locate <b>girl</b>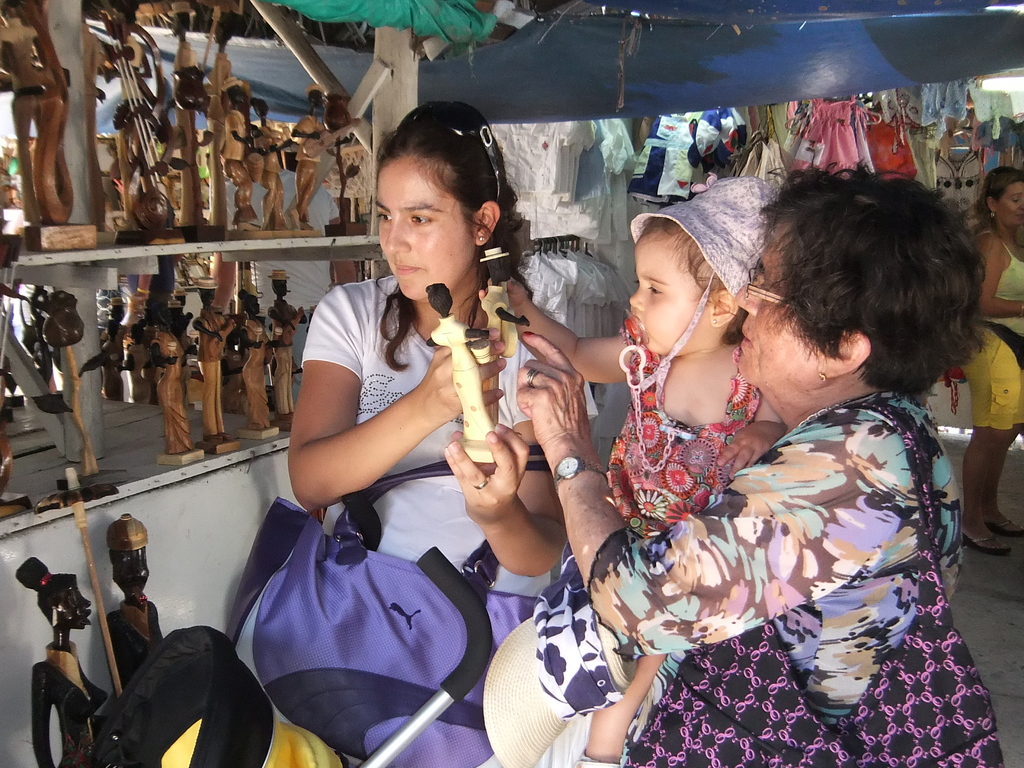
l=473, t=180, r=790, b=767
